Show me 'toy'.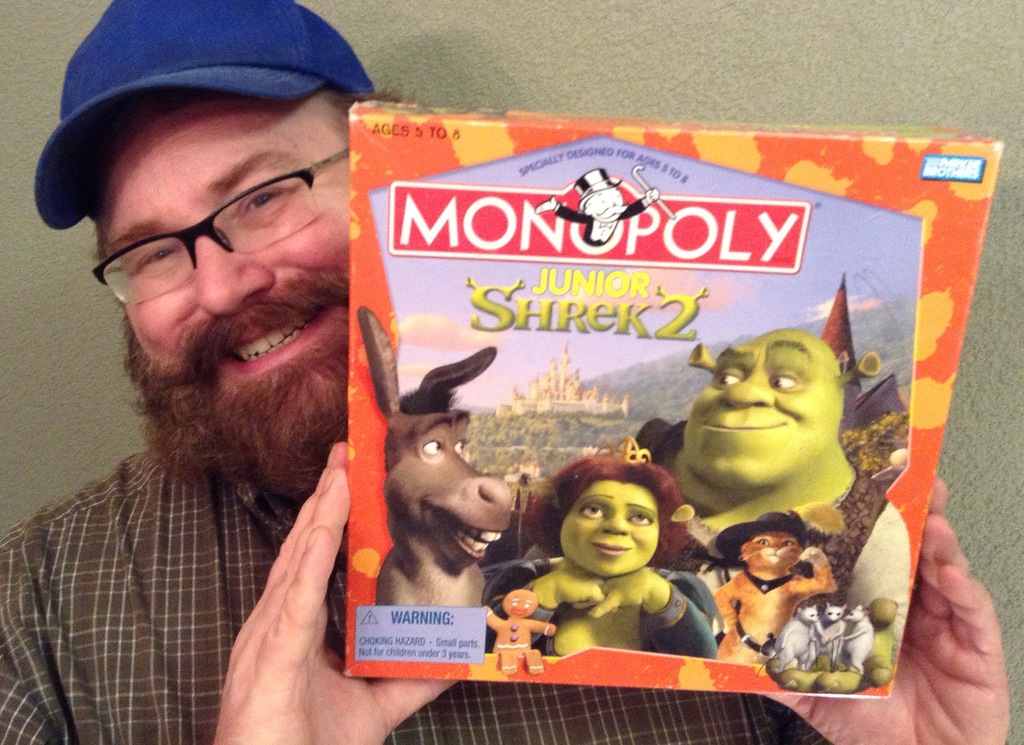
'toy' is here: (x1=478, y1=591, x2=557, y2=662).
